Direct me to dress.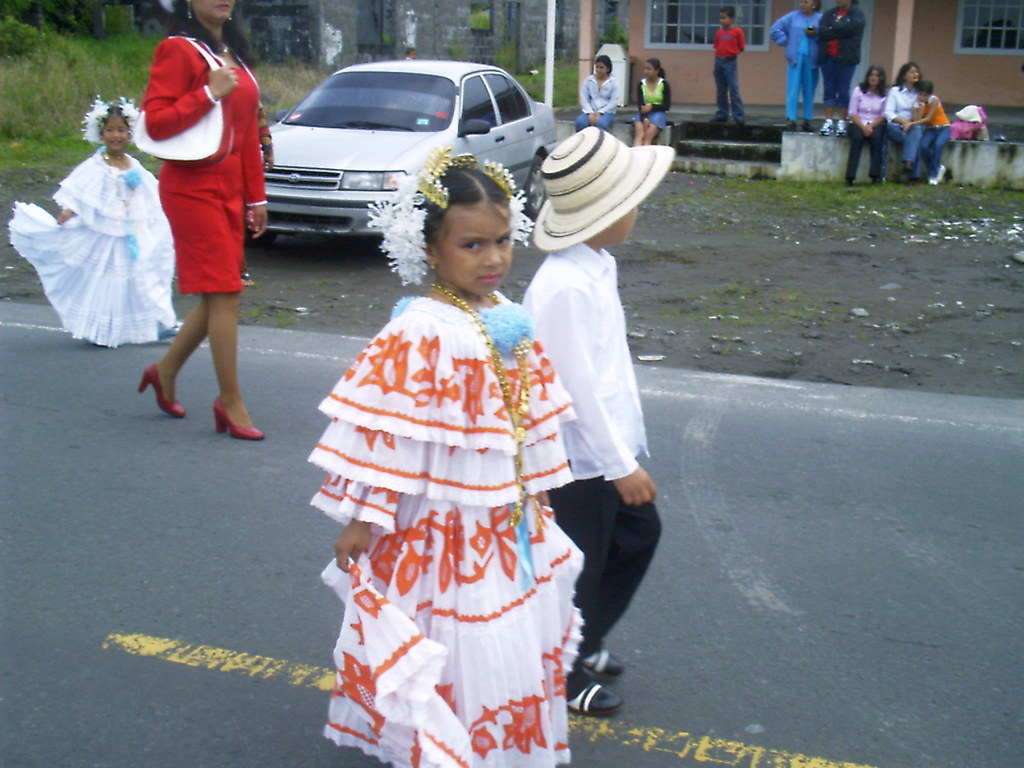
Direction: locate(135, 32, 269, 296).
